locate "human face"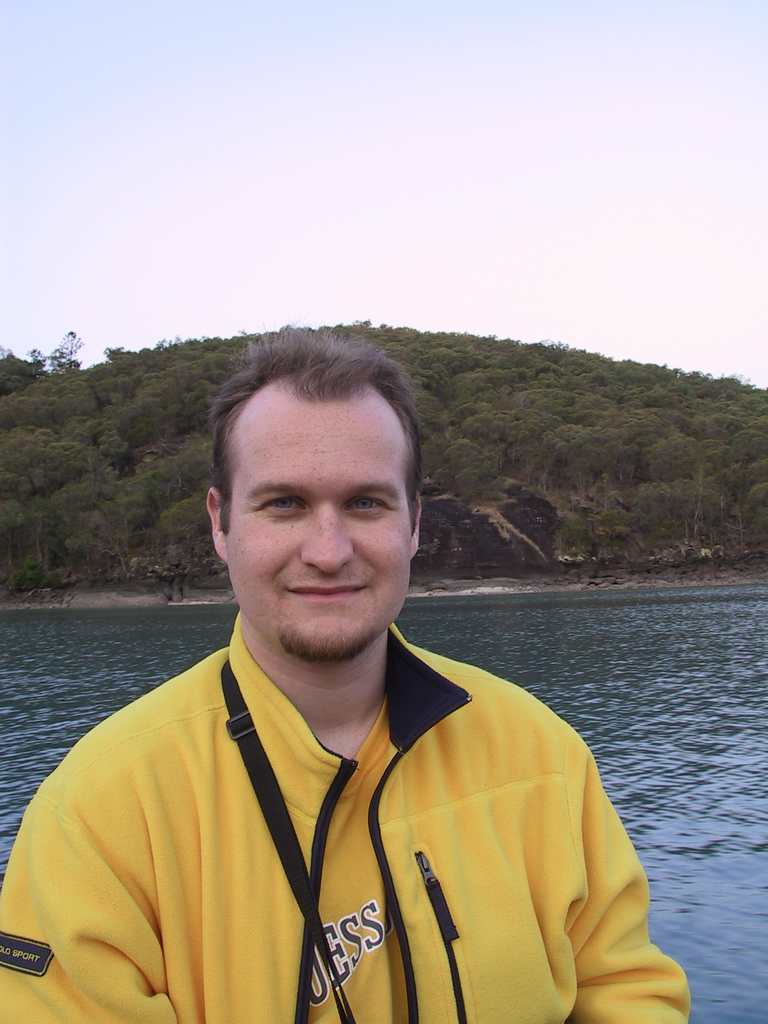
BBox(211, 393, 416, 659)
